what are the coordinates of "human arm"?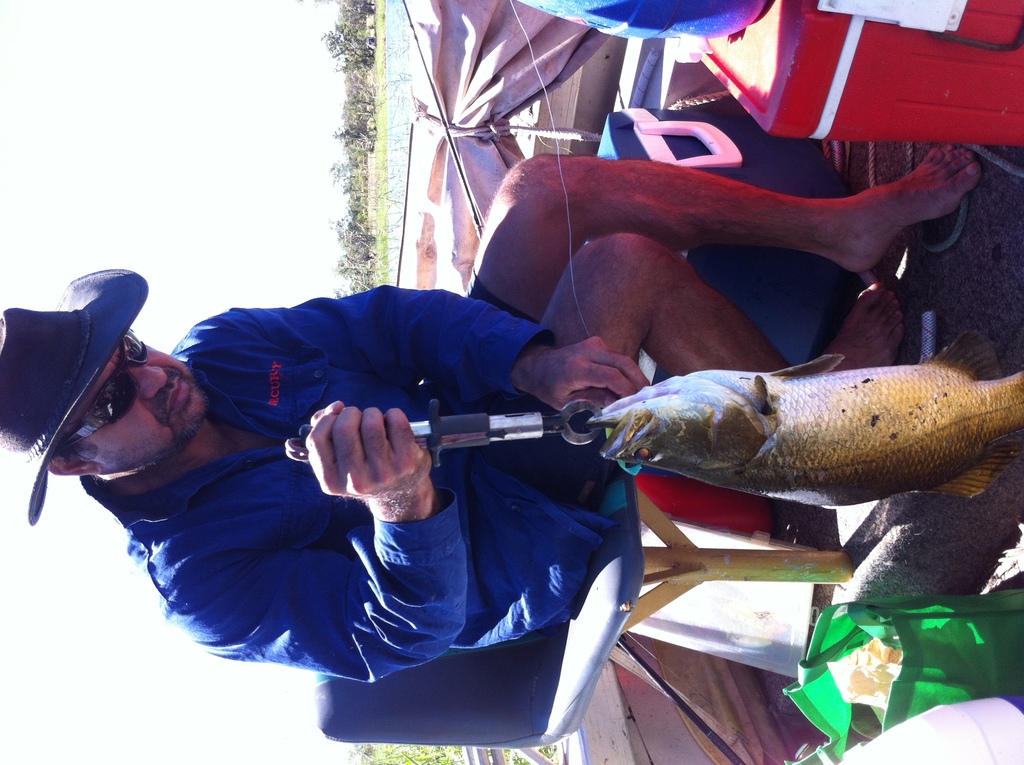
215, 289, 652, 413.
